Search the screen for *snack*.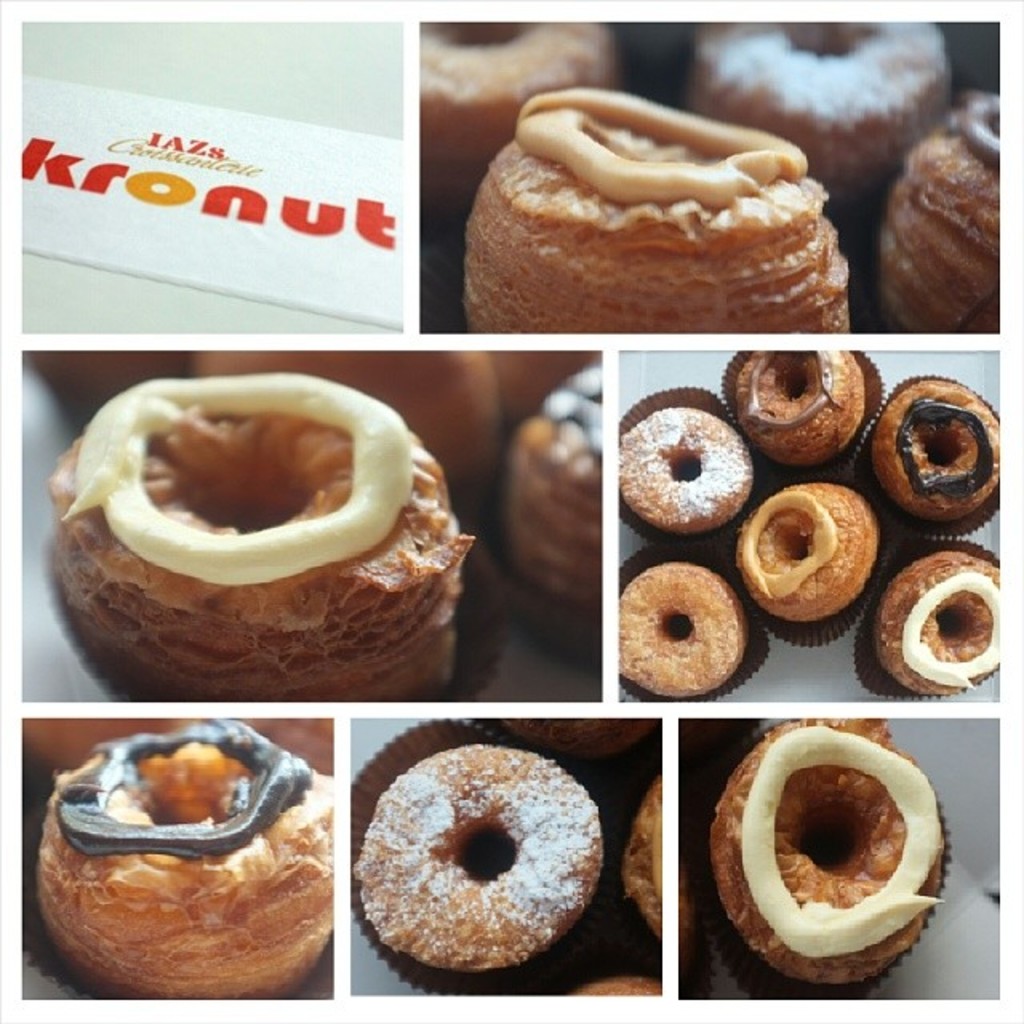
Found at bbox=(731, 350, 864, 467).
